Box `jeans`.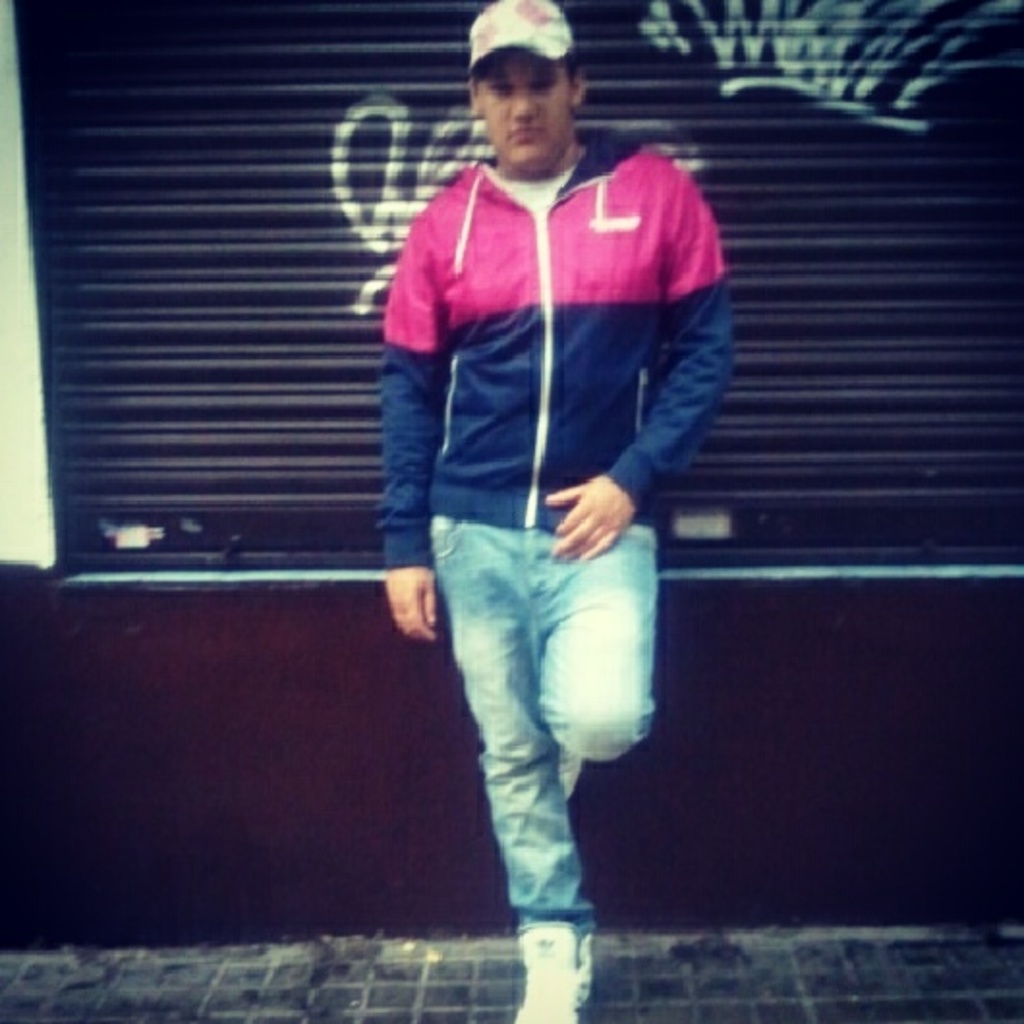
<box>425,487,659,962</box>.
